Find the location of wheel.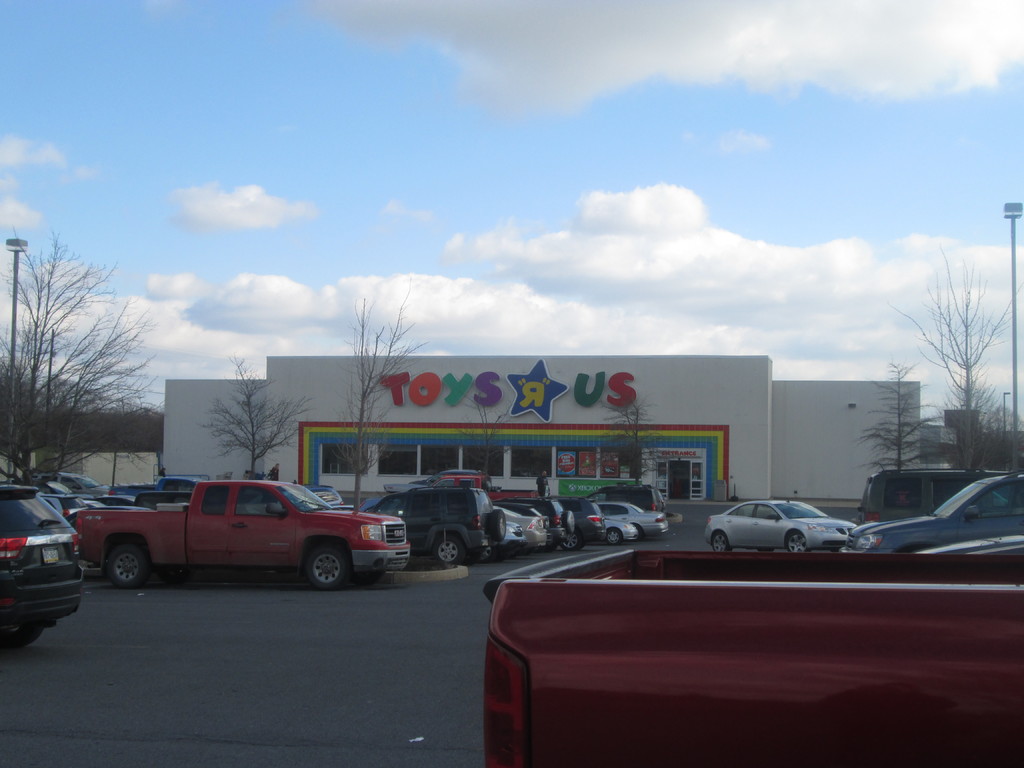
Location: [478,549,502,560].
